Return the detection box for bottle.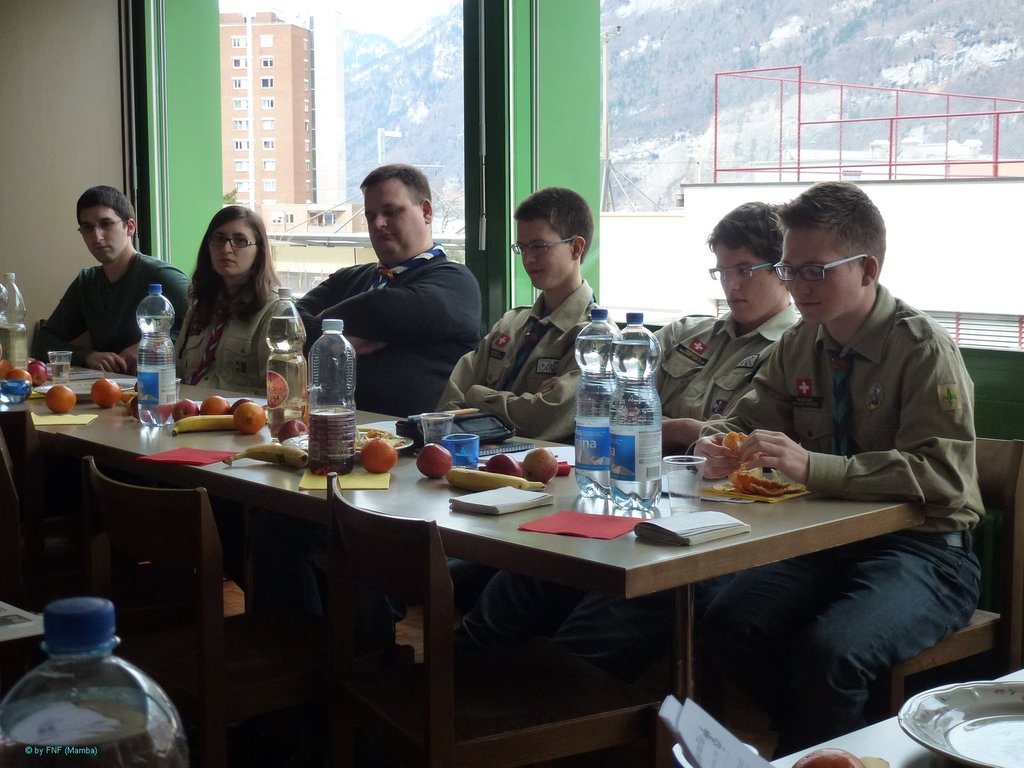
(284,311,355,447).
